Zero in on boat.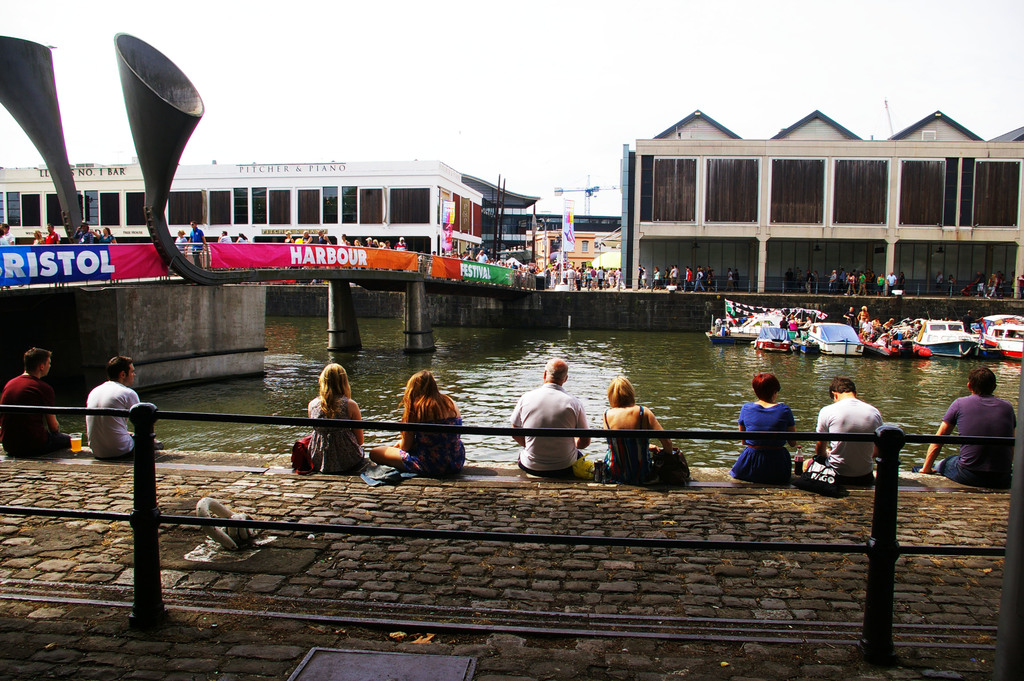
Zeroed in: [left=806, top=316, right=870, bottom=360].
